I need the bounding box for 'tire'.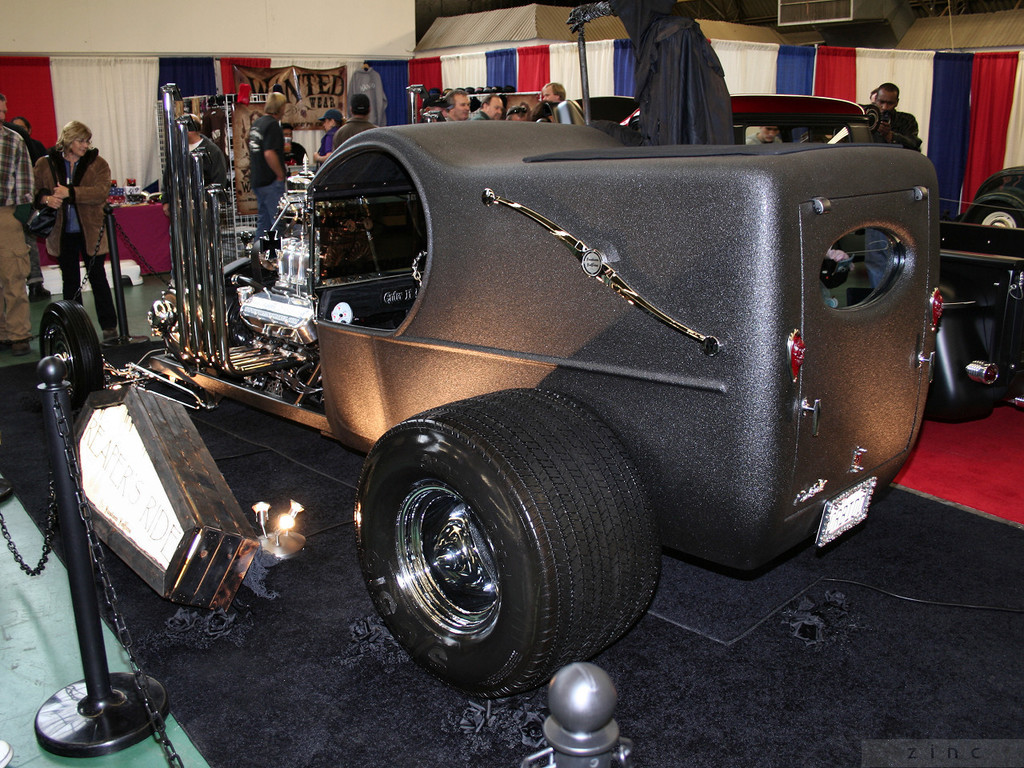
Here it is: 38:296:106:416.
